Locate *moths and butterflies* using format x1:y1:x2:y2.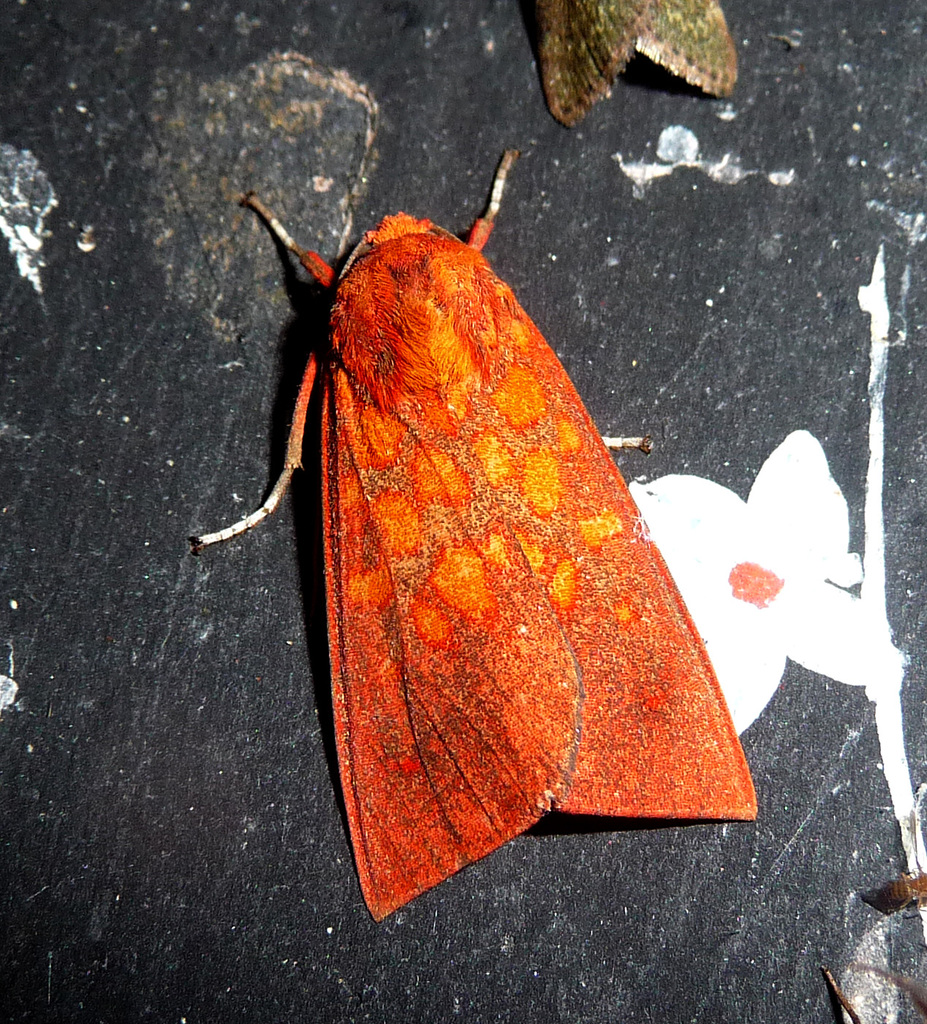
197:151:760:926.
